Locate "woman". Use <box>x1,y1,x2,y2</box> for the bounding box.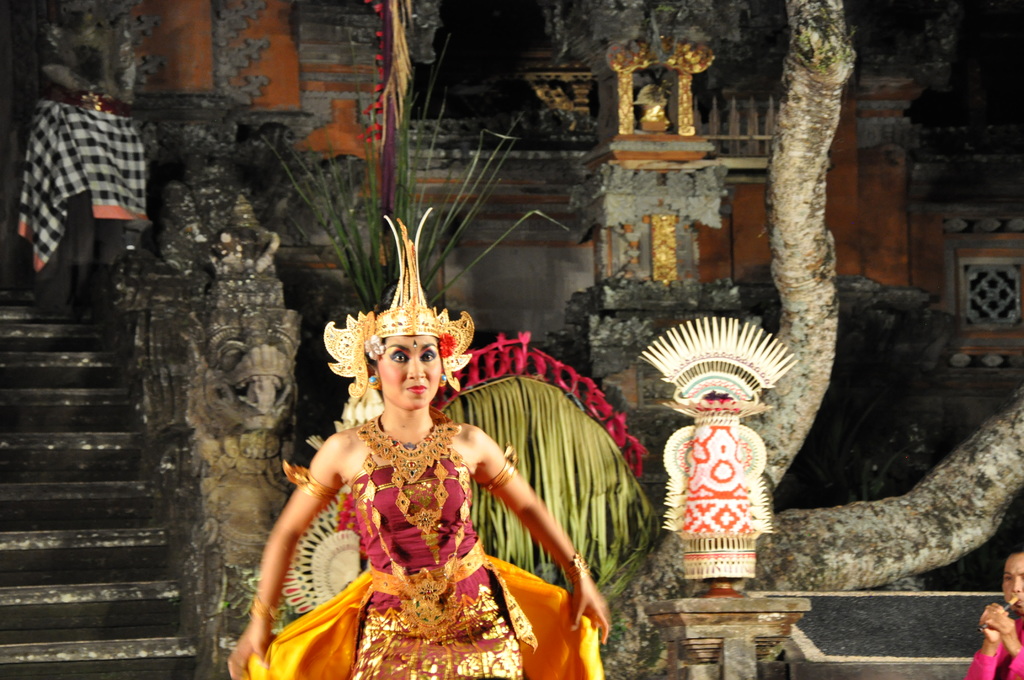
<box>273,309,572,662</box>.
